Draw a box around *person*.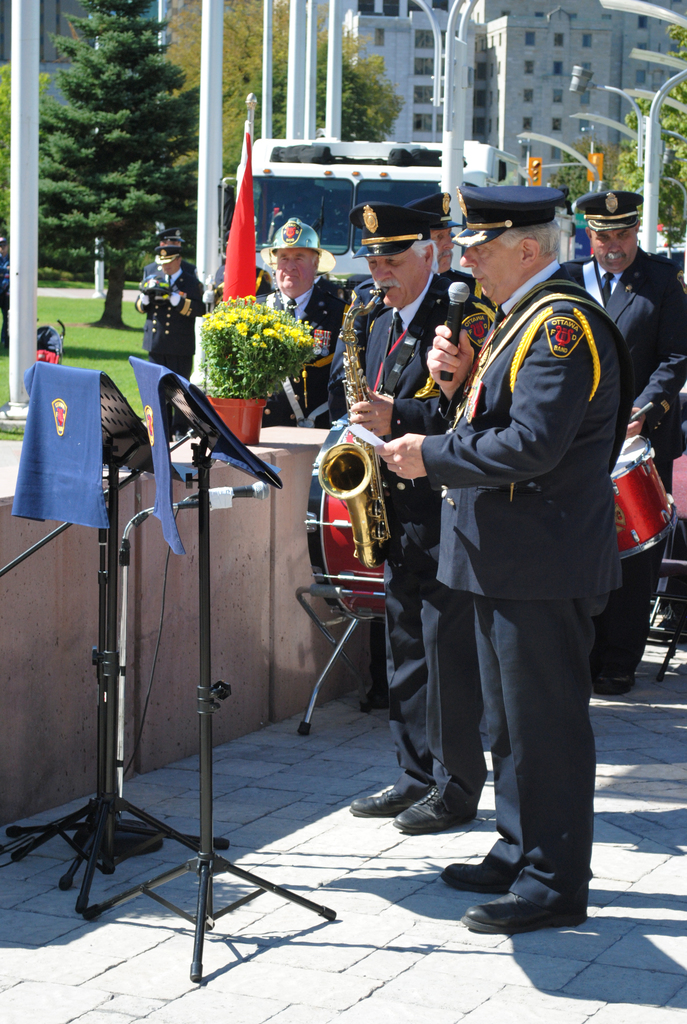
left=135, top=242, right=207, bottom=440.
